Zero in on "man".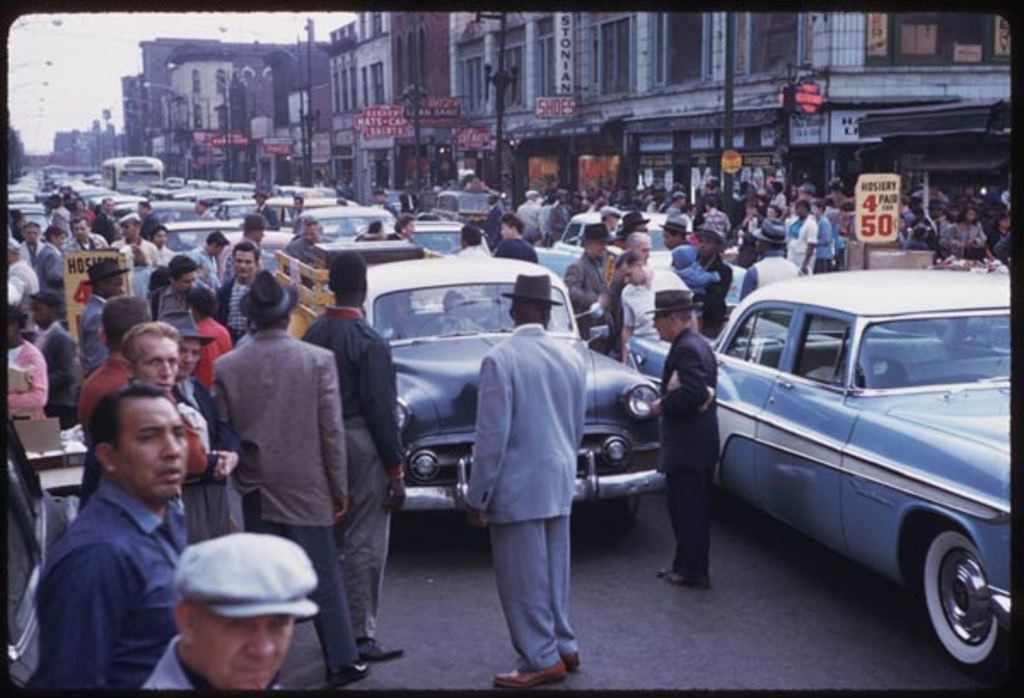
Zeroed in: [464, 275, 587, 684].
